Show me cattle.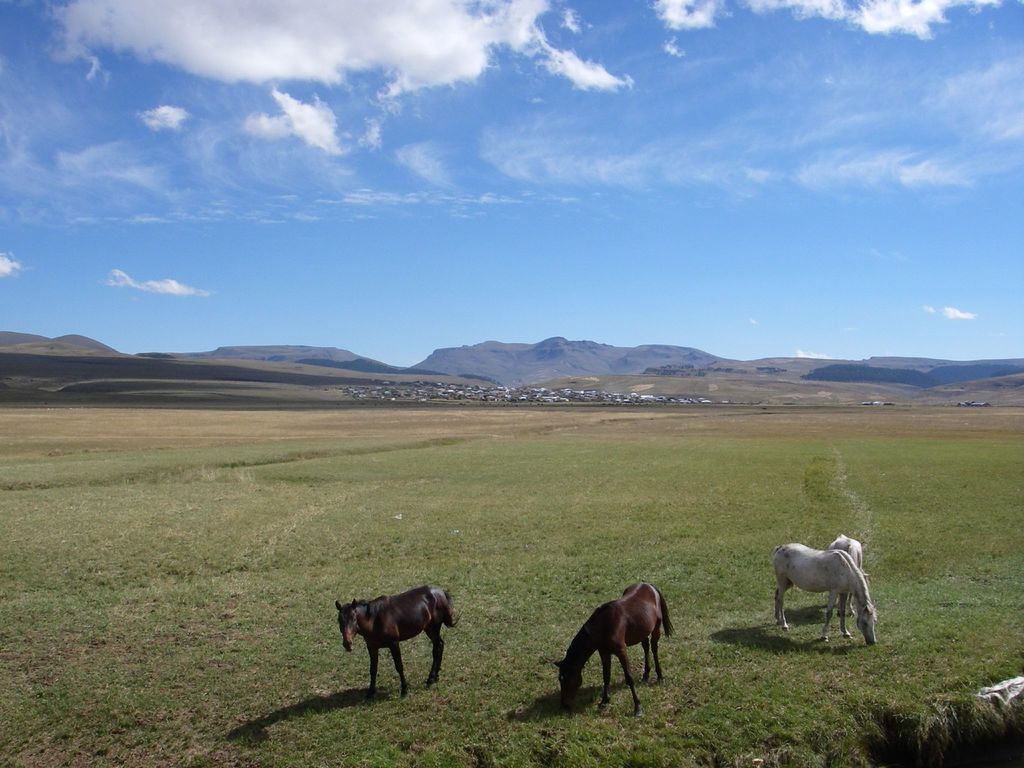
cattle is here: locate(334, 584, 459, 700).
